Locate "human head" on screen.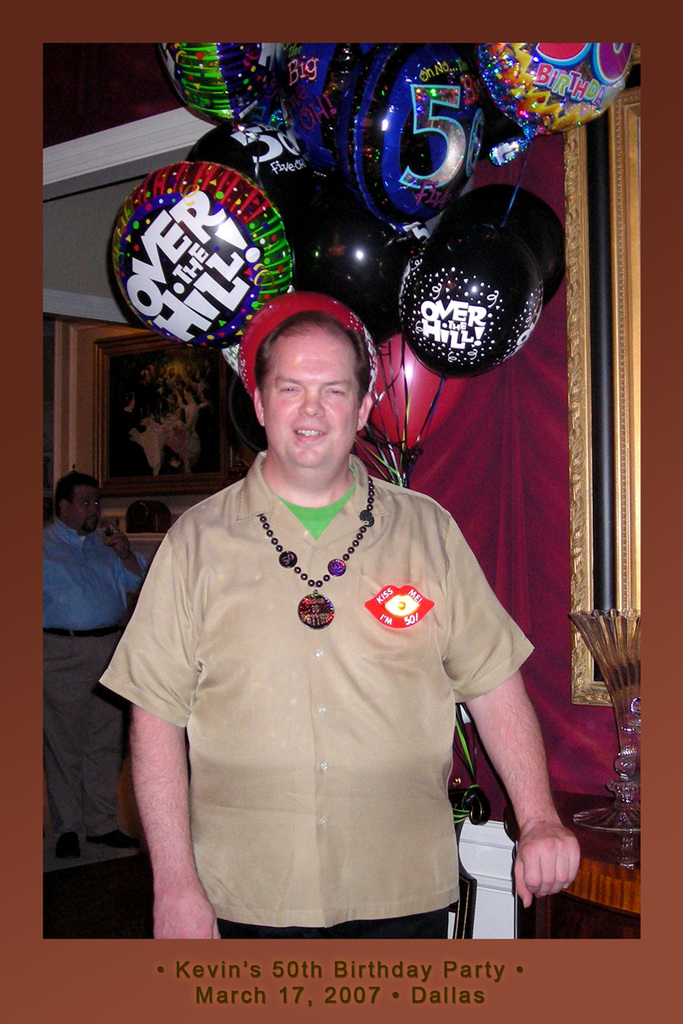
On screen at Rect(220, 290, 382, 454).
